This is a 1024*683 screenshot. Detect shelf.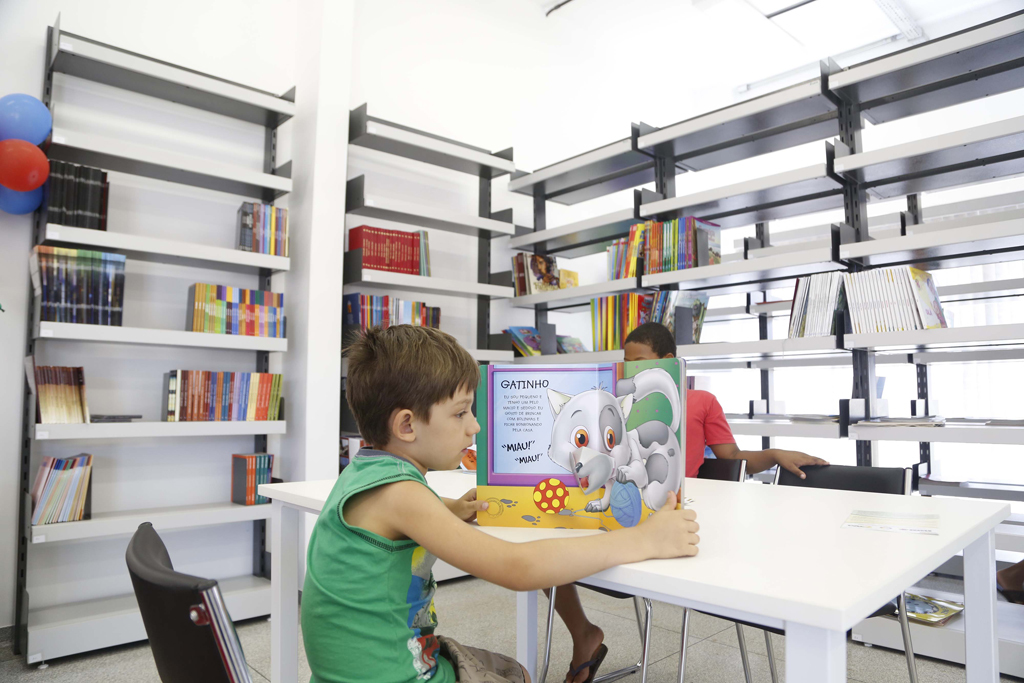
(648,54,875,492).
